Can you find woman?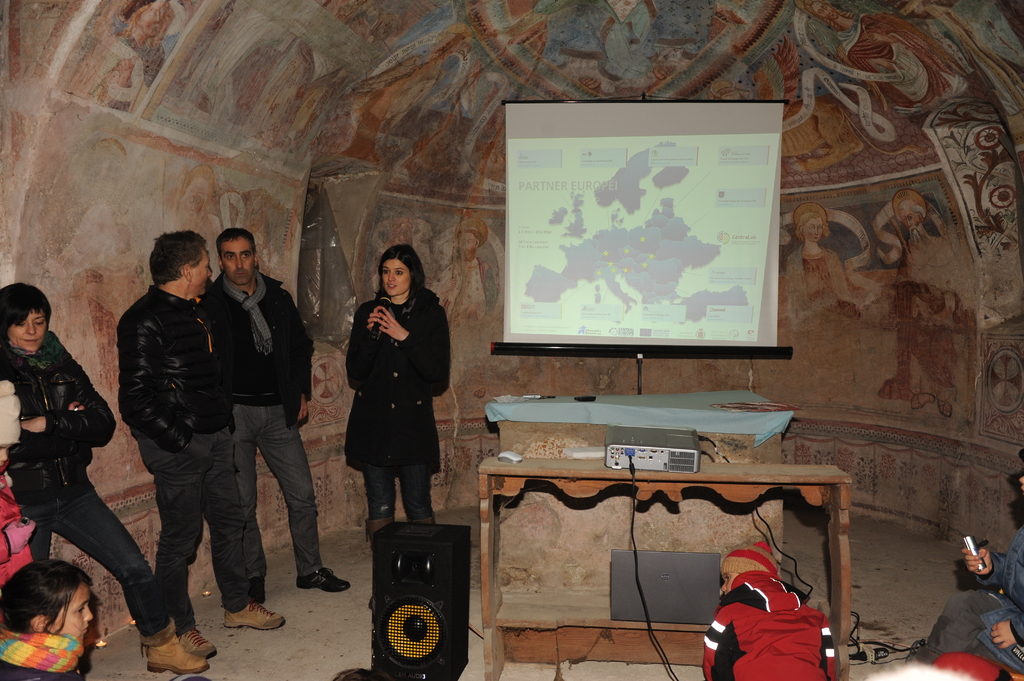
Yes, bounding box: rect(345, 243, 452, 541).
